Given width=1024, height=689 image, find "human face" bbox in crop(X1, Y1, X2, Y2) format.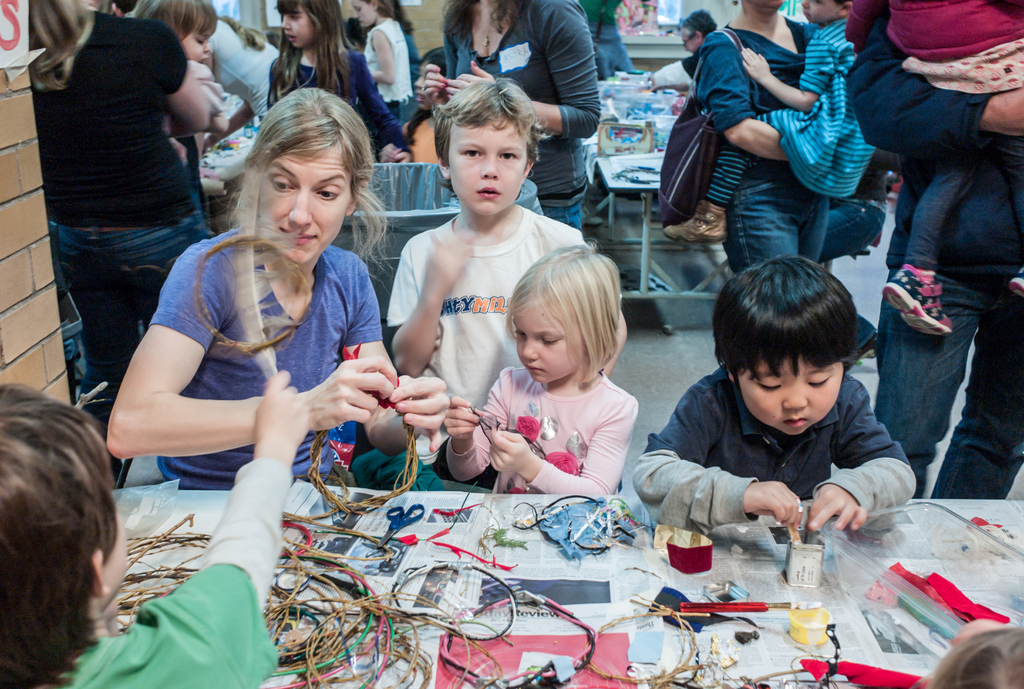
crop(278, 5, 312, 47).
